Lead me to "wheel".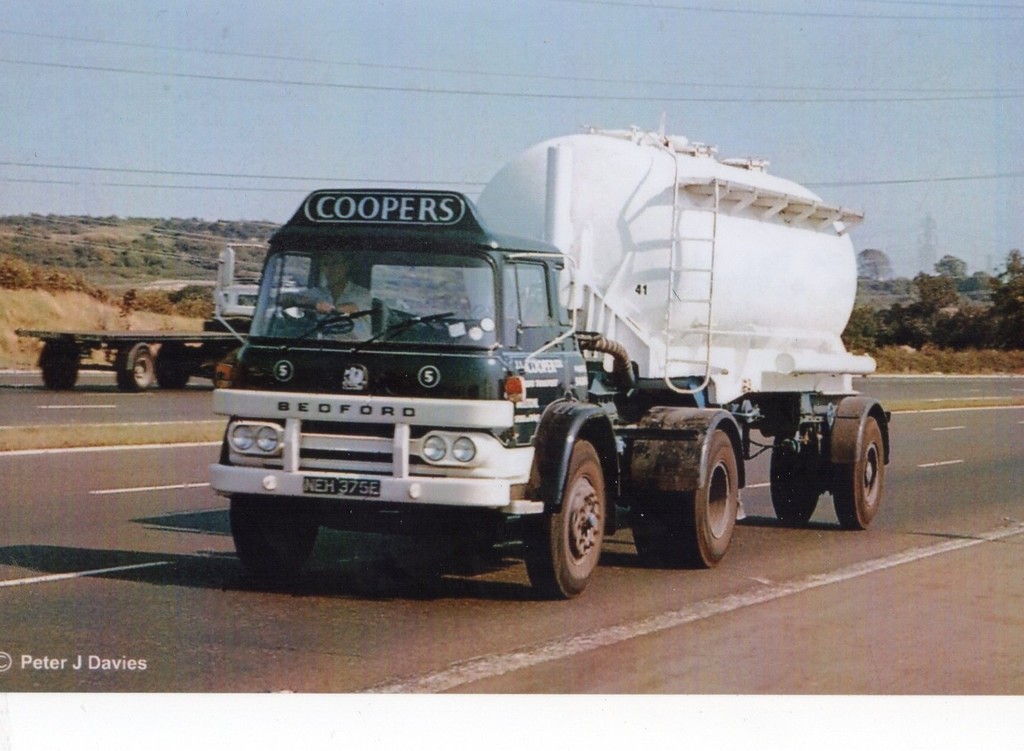
Lead to x1=664 y1=432 x2=750 y2=574.
